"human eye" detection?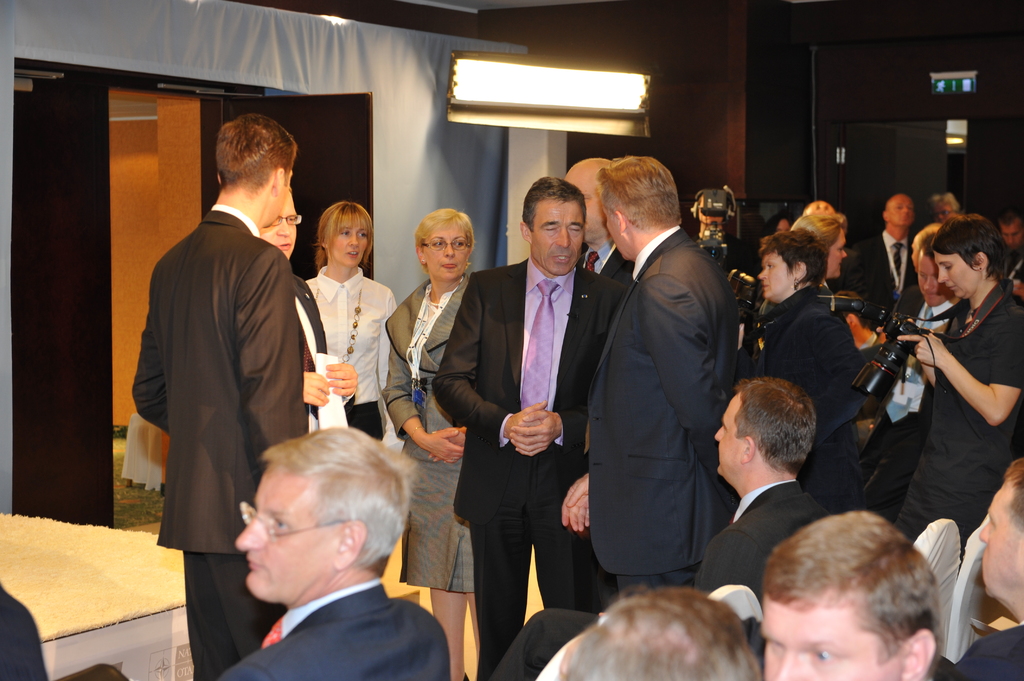
[x1=808, y1=647, x2=840, y2=663]
